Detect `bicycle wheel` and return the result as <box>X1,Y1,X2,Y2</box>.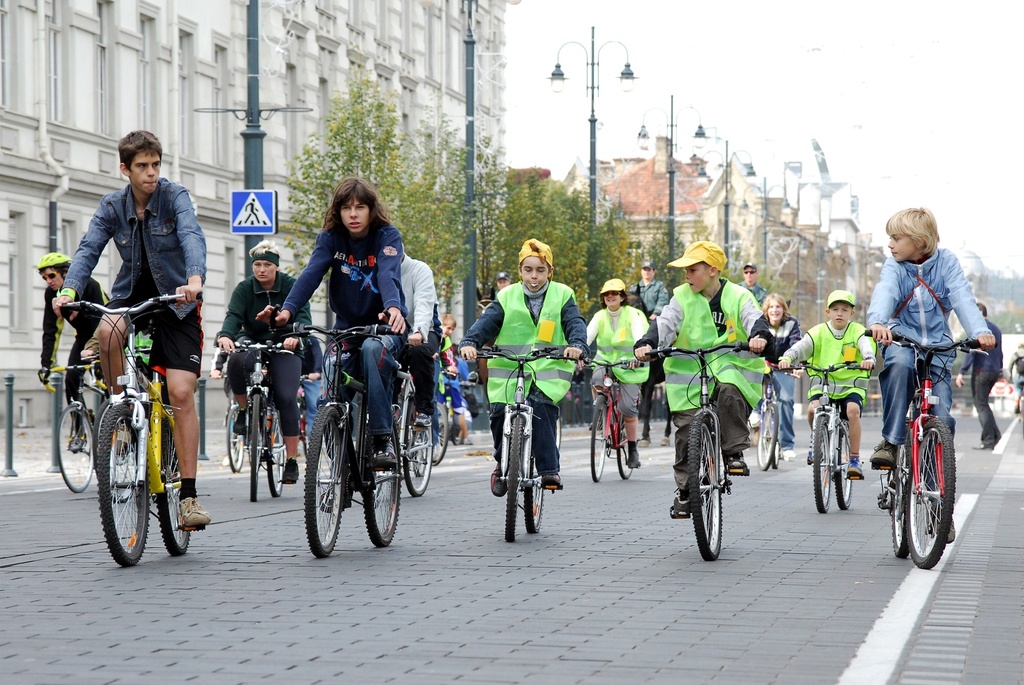
<box>227,401,240,471</box>.
